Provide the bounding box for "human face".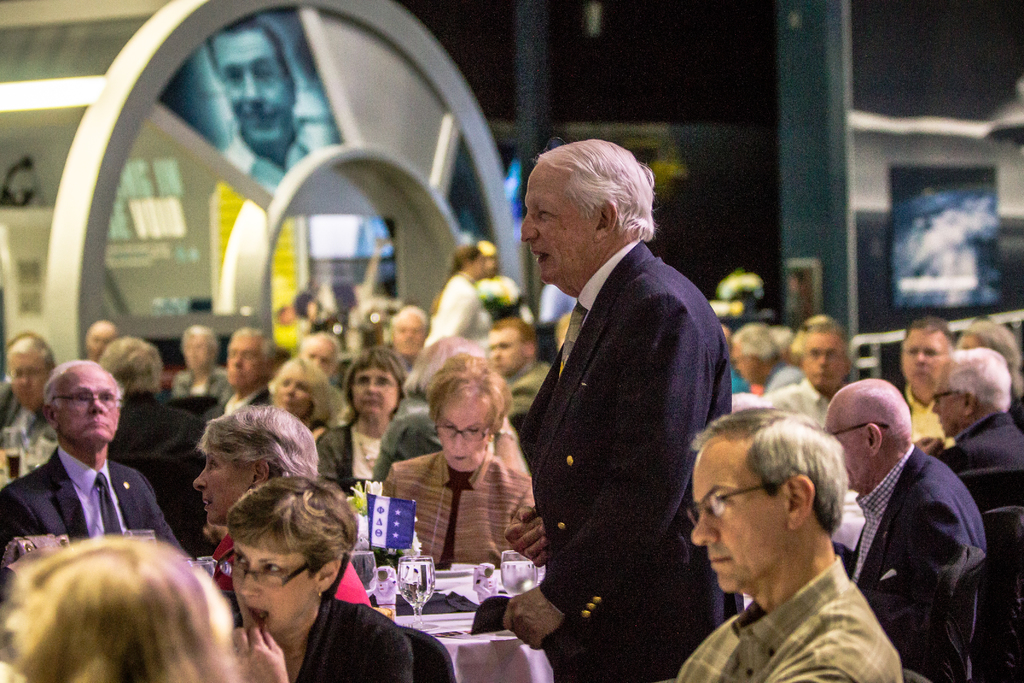
box=[397, 315, 420, 352].
